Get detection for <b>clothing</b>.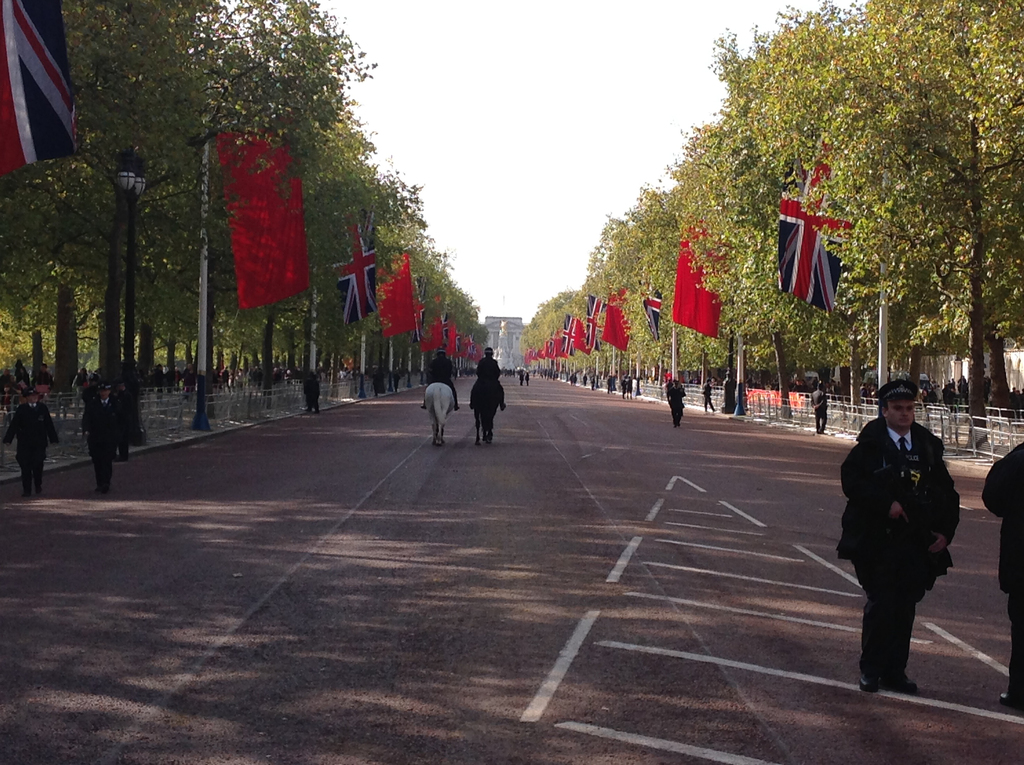
Detection: [x1=469, y1=357, x2=505, y2=409].
